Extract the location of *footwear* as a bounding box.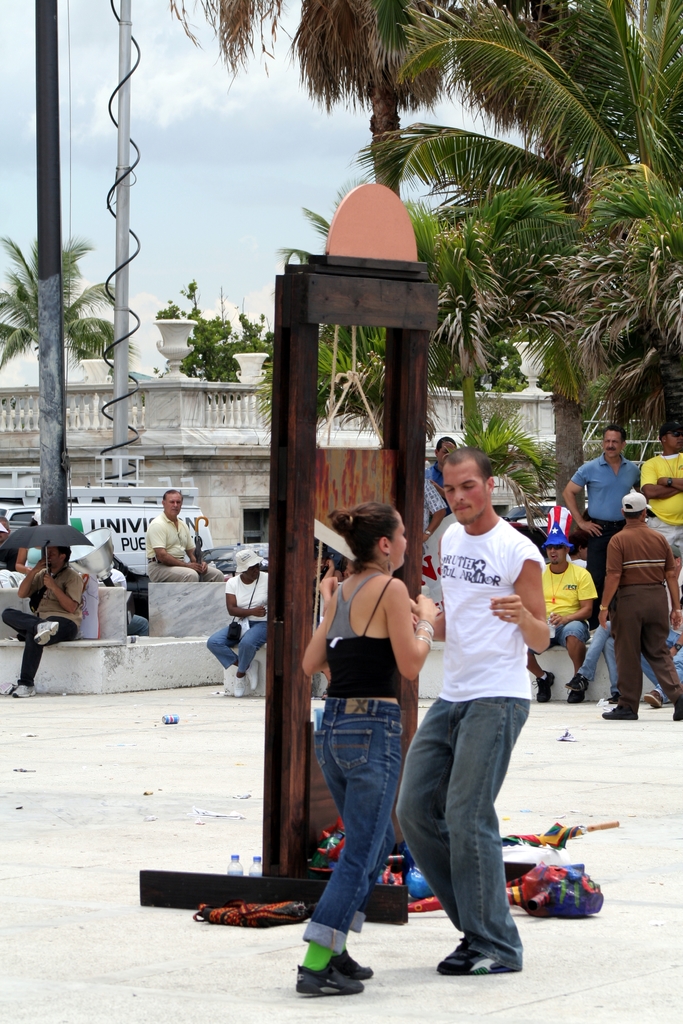
<bbox>299, 933, 377, 1000</bbox>.
